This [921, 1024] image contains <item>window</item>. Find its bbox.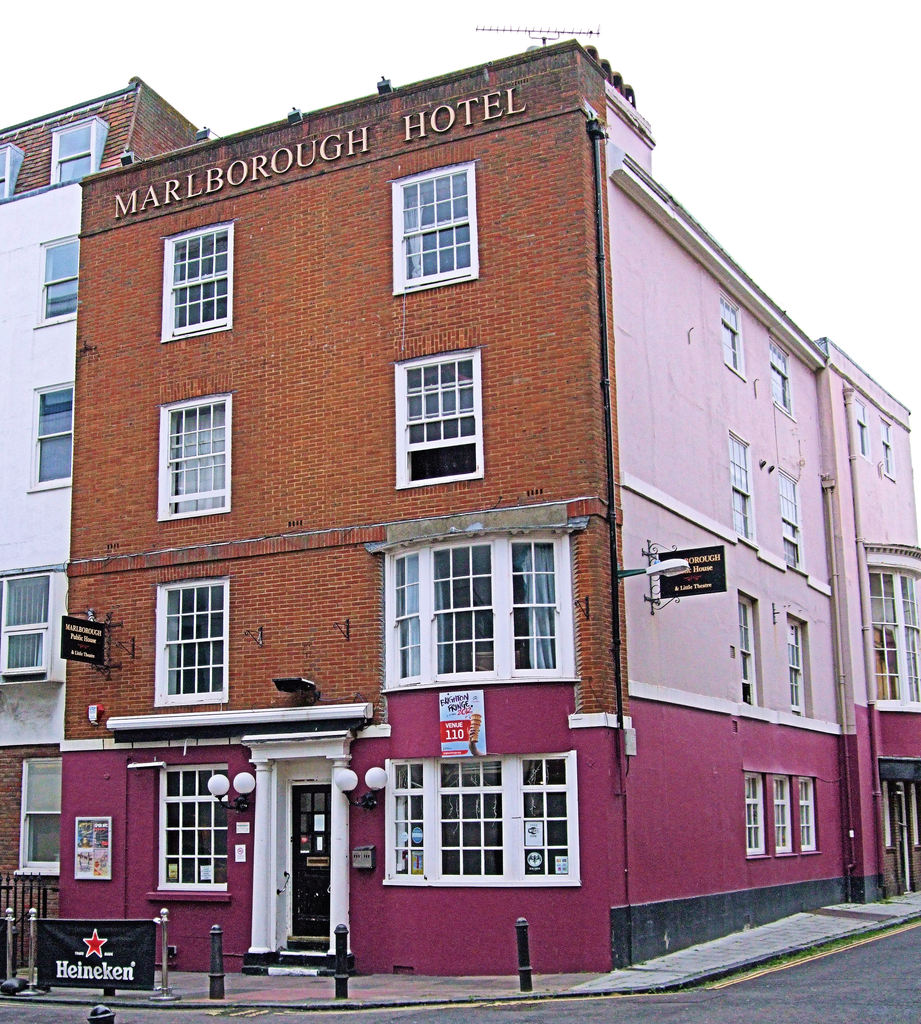
(left=774, top=466, right=804, bottom=569).
